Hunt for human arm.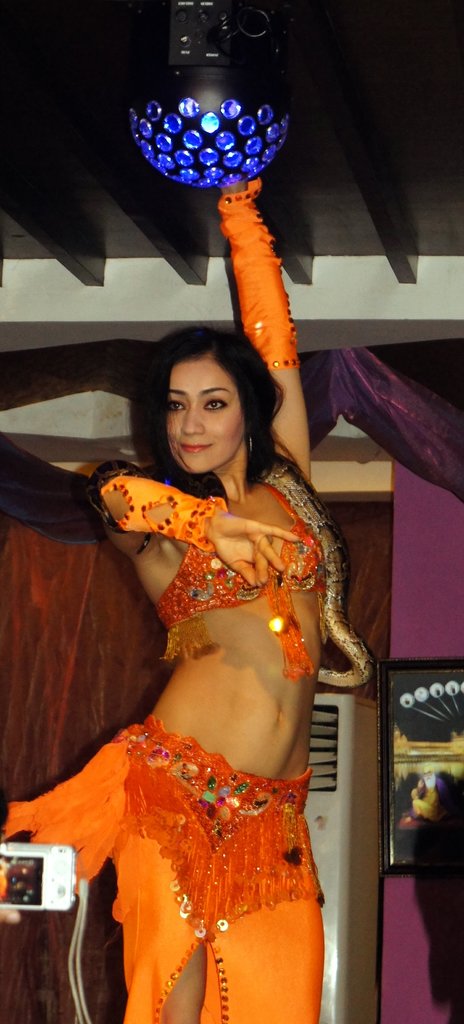
Hunted down at l=187, t=171, r=308, b=420.
